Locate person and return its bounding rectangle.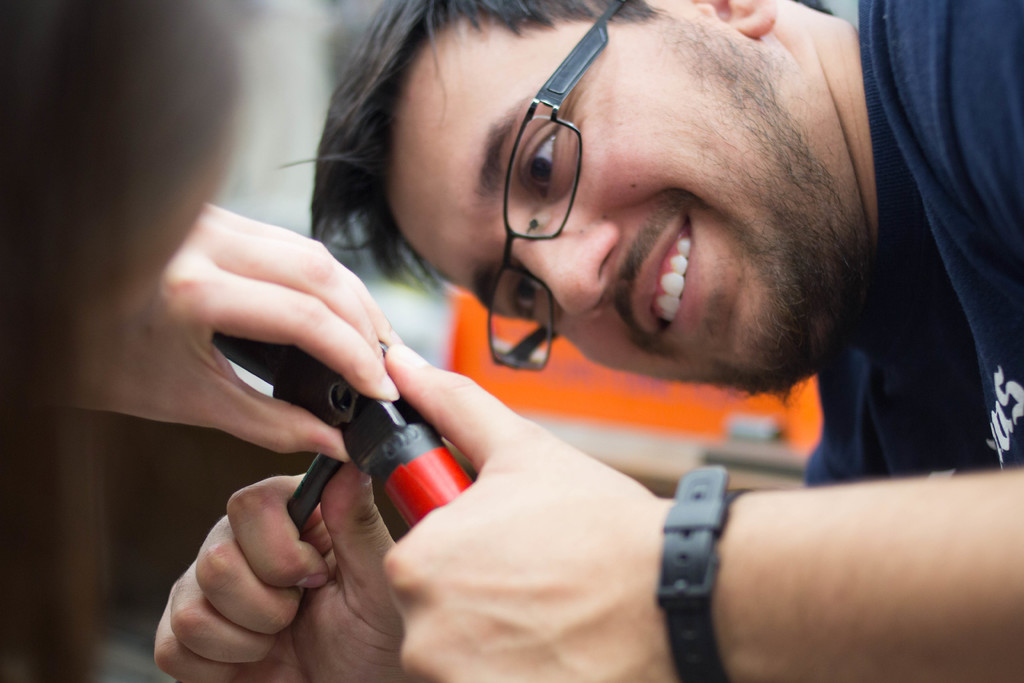
307,0,1021,682.
